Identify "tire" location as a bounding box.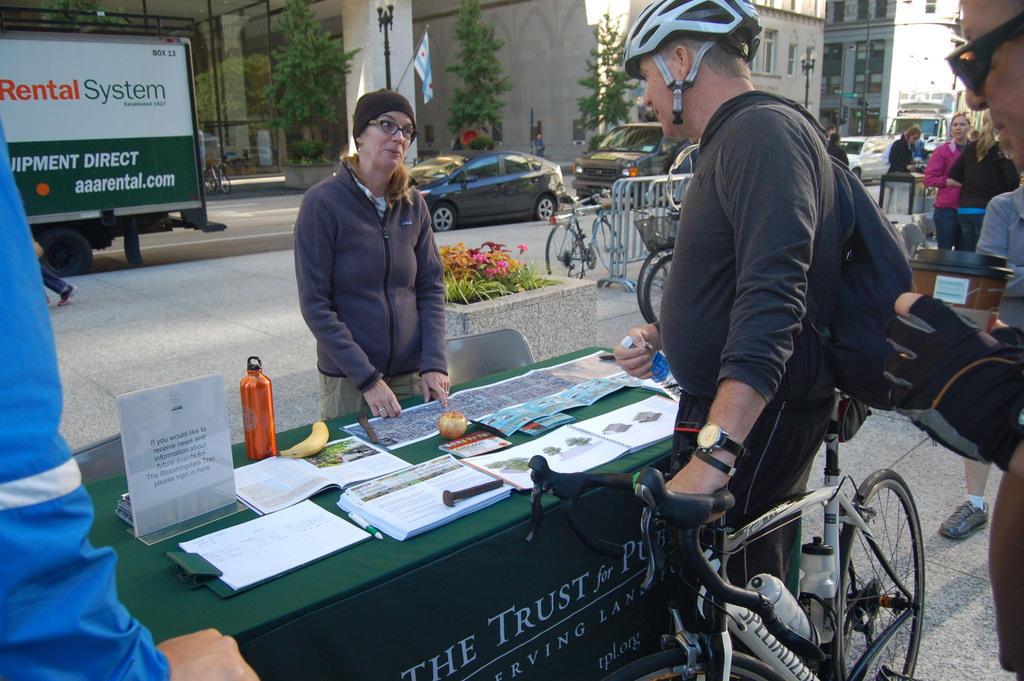
x1=594, y1=215, x2=625, y2=285.
